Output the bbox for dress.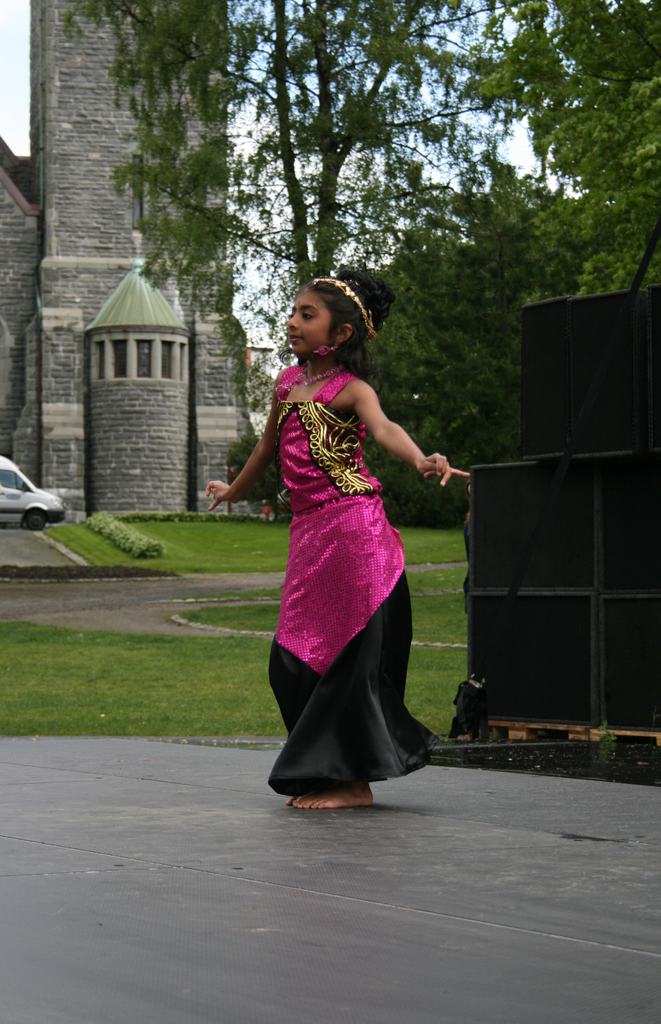
(left=266, top=362, right=441, bottom=796).
